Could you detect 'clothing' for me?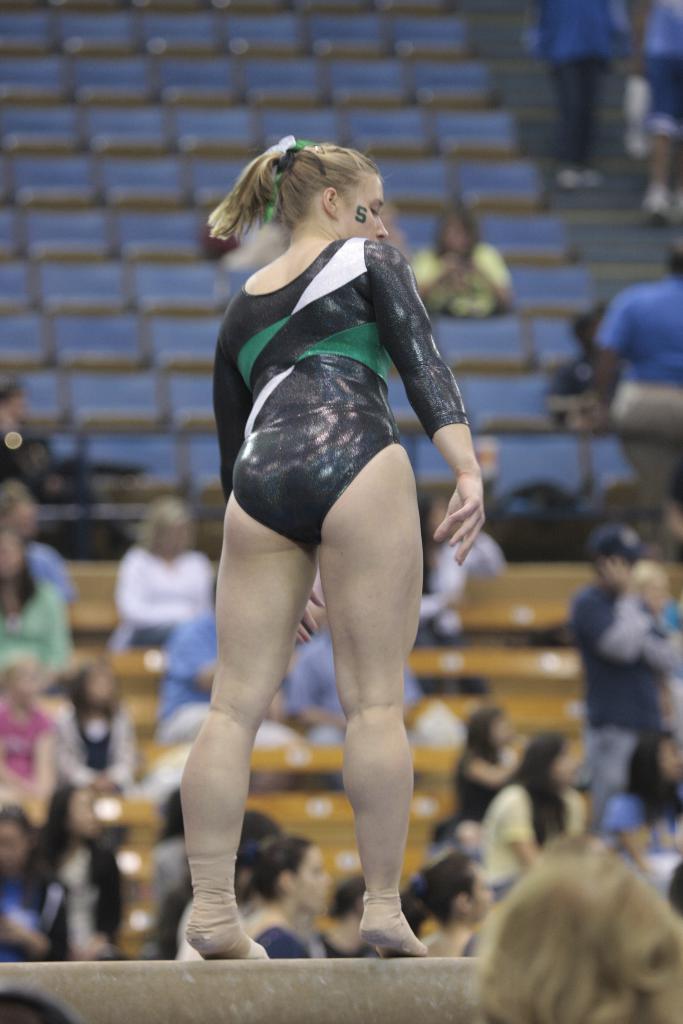
Detection result: [left=0, top=708, right=56, bottom=780].
